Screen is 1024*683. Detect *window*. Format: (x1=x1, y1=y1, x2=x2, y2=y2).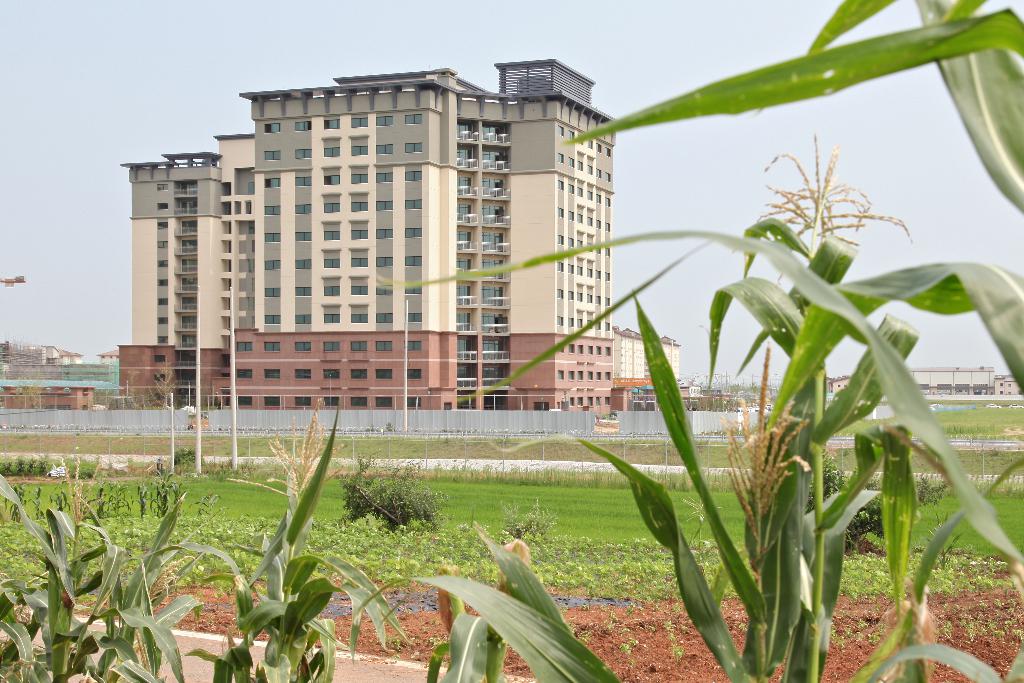
(x1=294, y1=234, x2=312, y2=242).
